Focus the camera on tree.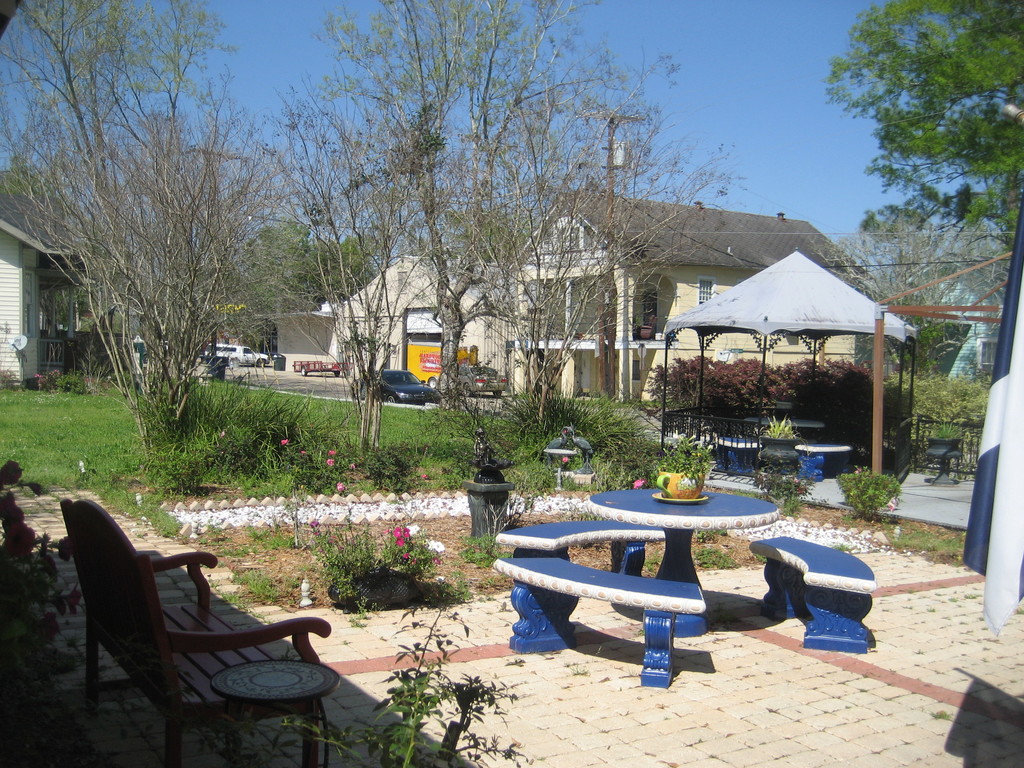
Focus region: pyautogui.locateOnScreen(267, 0, 748, 472).
